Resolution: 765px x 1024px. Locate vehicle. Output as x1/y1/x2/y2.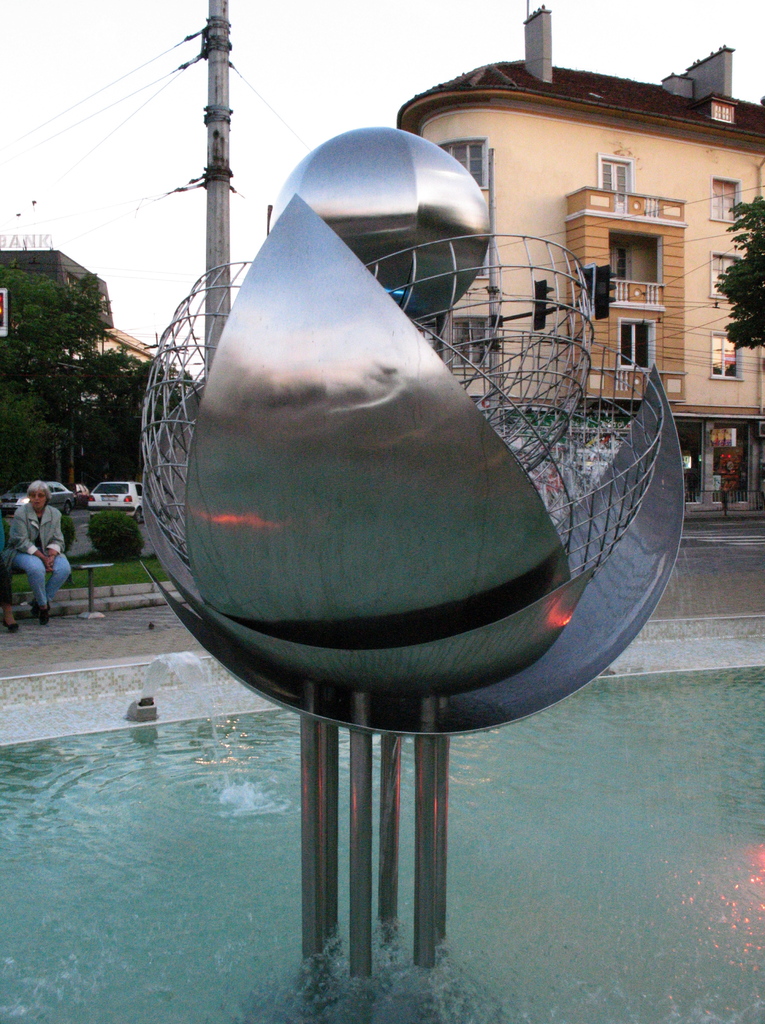
83/477/140/524.
